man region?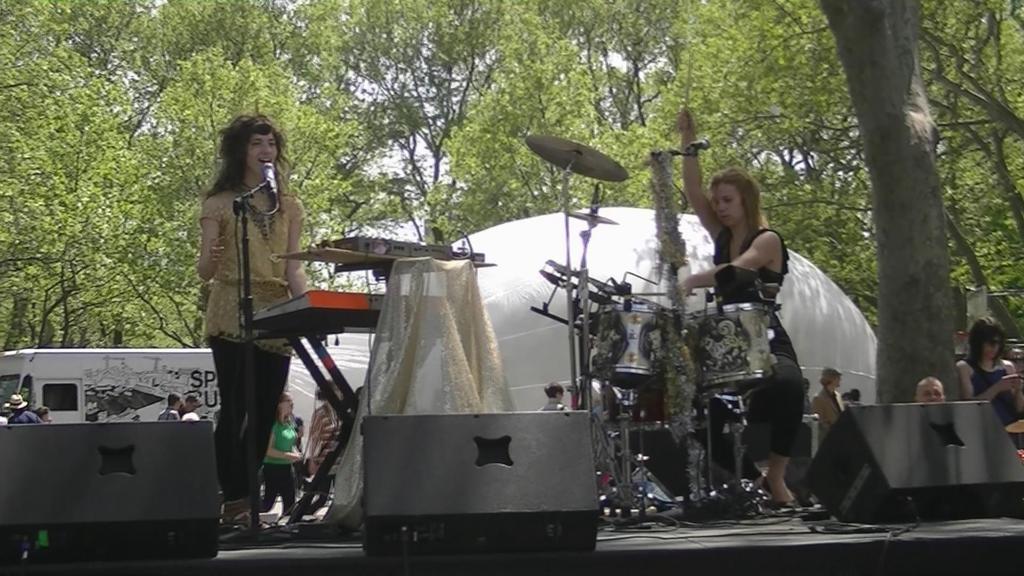
x1=915 y1=373 x2=945 y2=403
